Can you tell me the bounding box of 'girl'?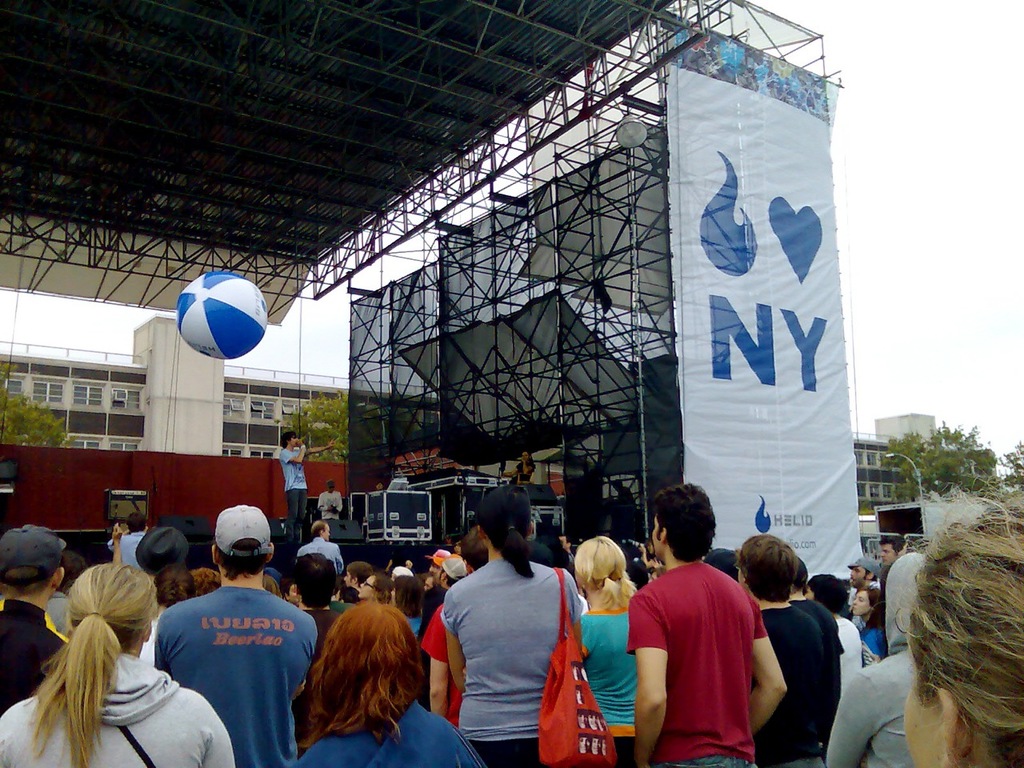
[x1=358, y1=574, x2=394, y2=608].
